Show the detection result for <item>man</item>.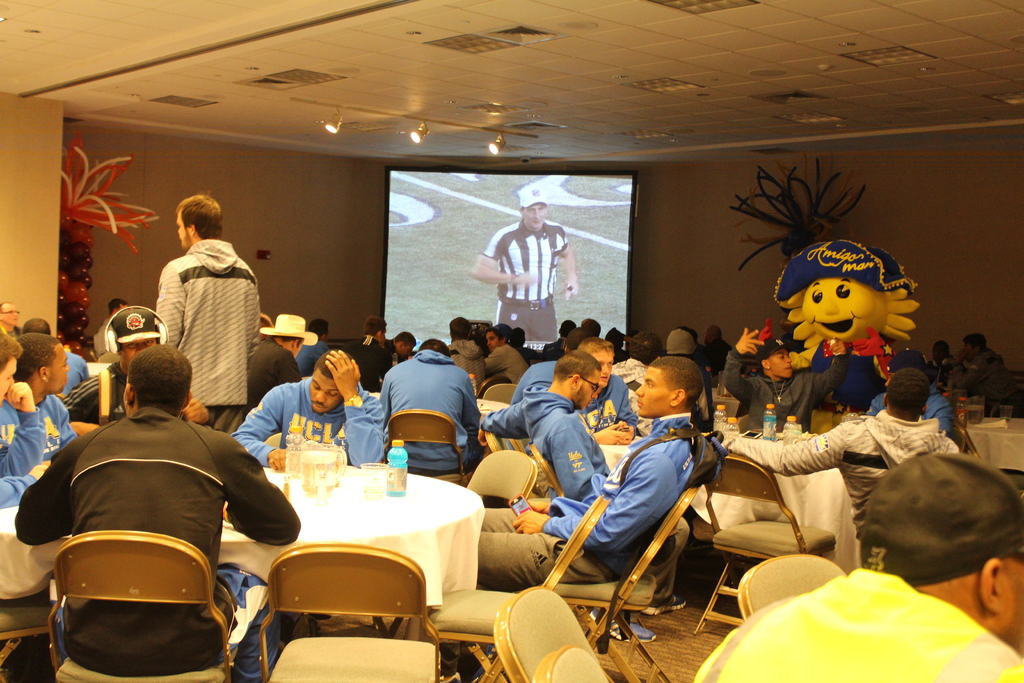
rect(380, 334, 484, 478).
